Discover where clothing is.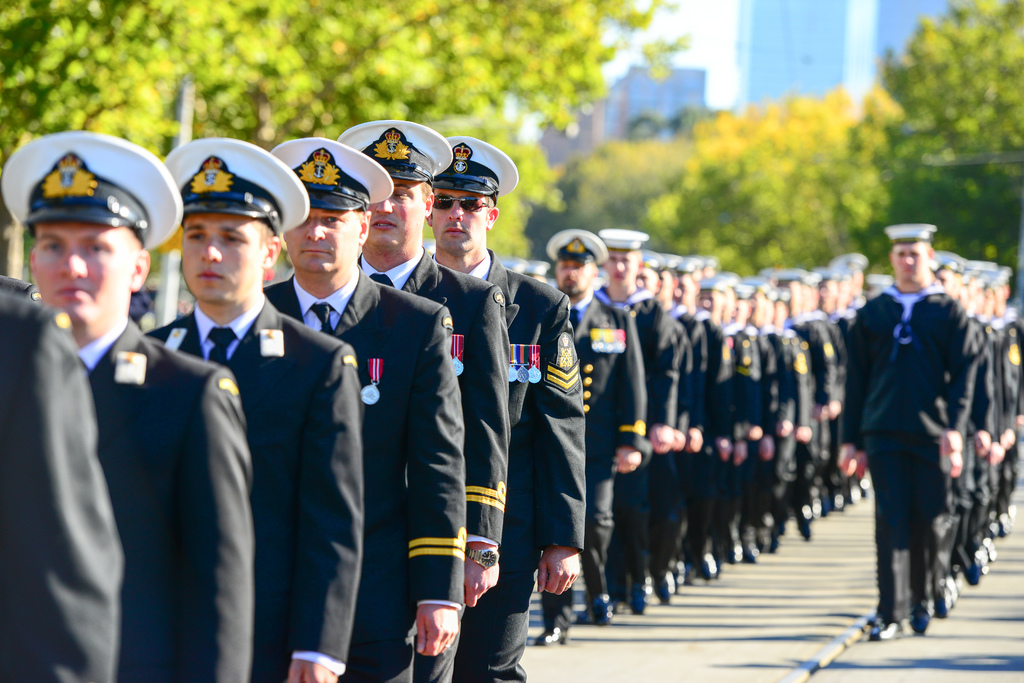
Discovered at [0,273,130,682].
